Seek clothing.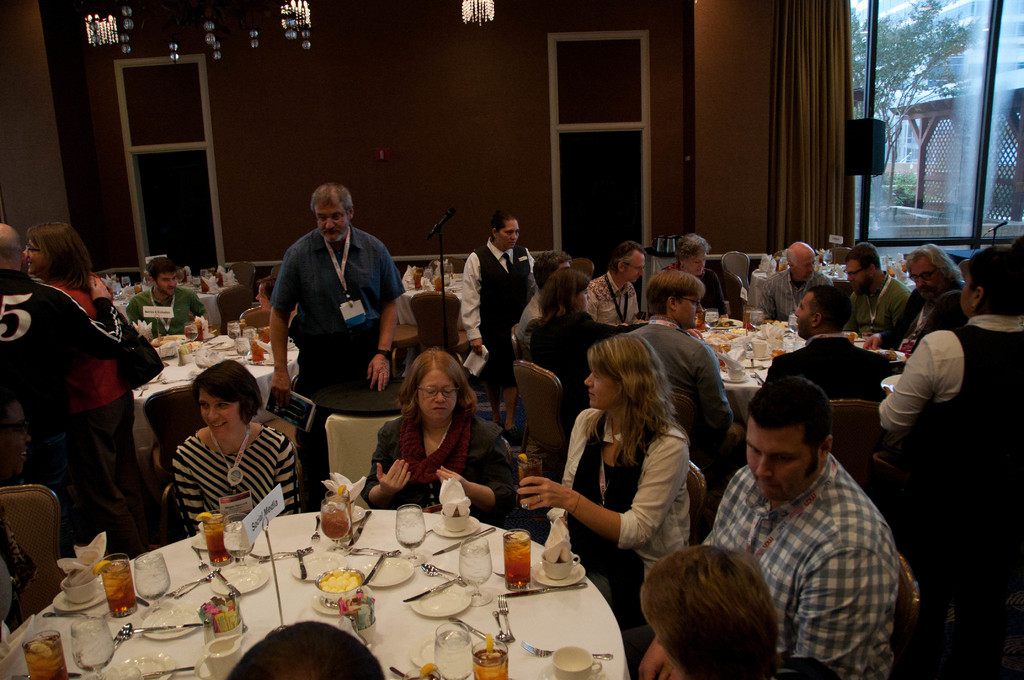
x1=268, y1=219, x2=404, y2=384.
